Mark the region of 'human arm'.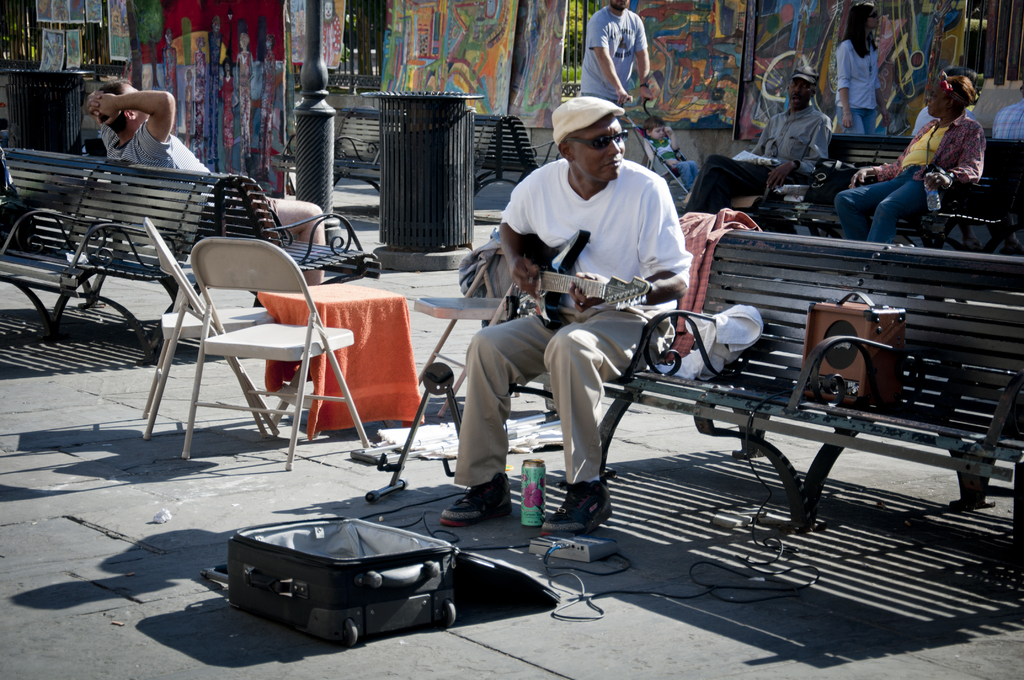
Region: {"left": 92, "top": 97, "right": 113, "bottom": 148}.
